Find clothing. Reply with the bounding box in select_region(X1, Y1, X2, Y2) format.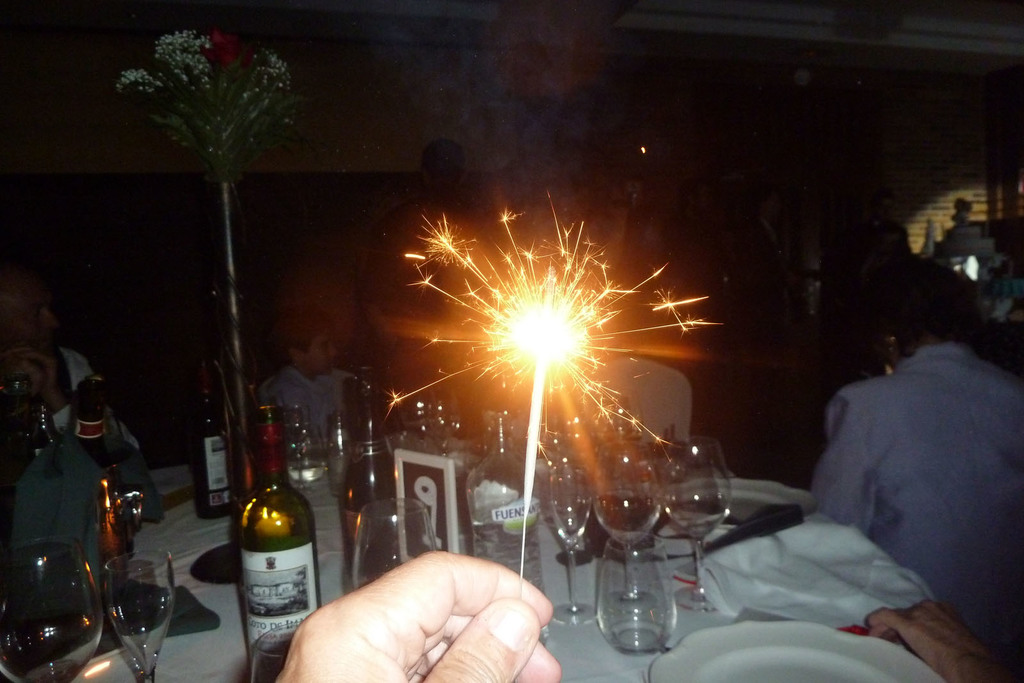
select_region(679, 310, 1023, 638).
